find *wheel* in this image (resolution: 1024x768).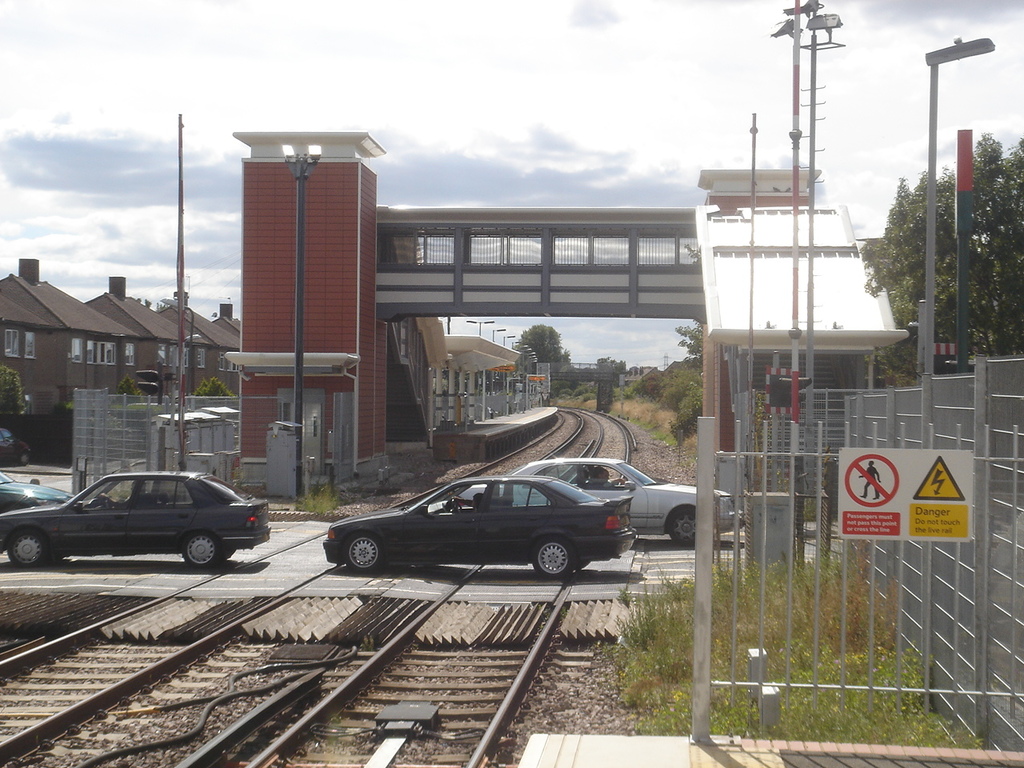
region(669, 508, 694, 546).
